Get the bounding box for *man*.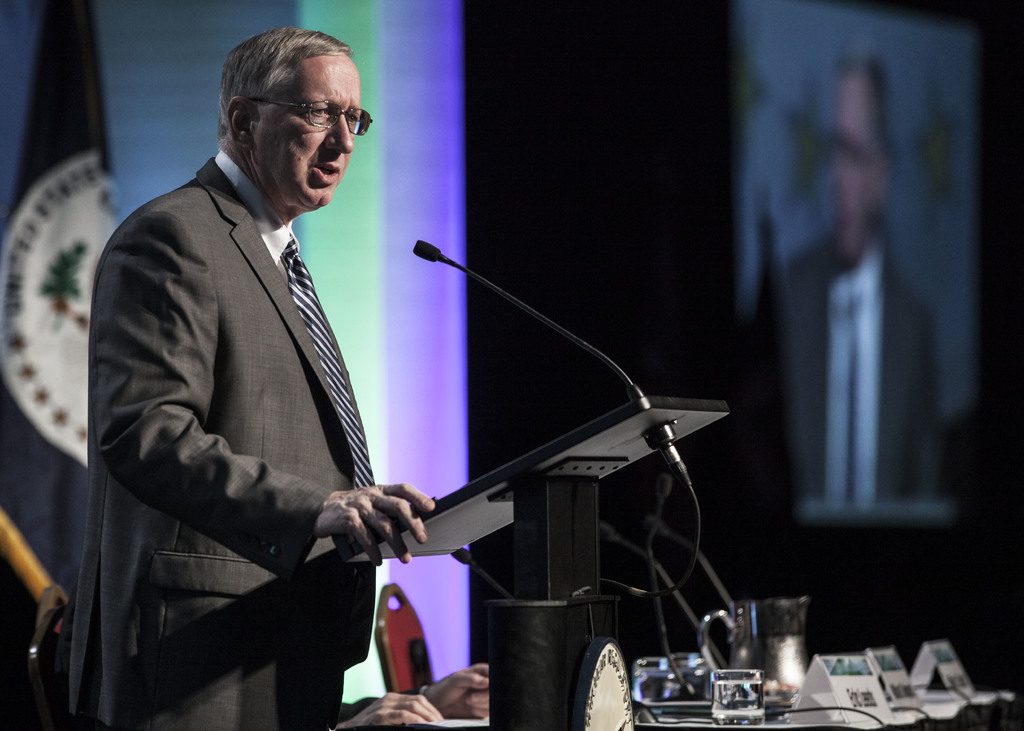
bbox=(781, 51, 939, 497).
